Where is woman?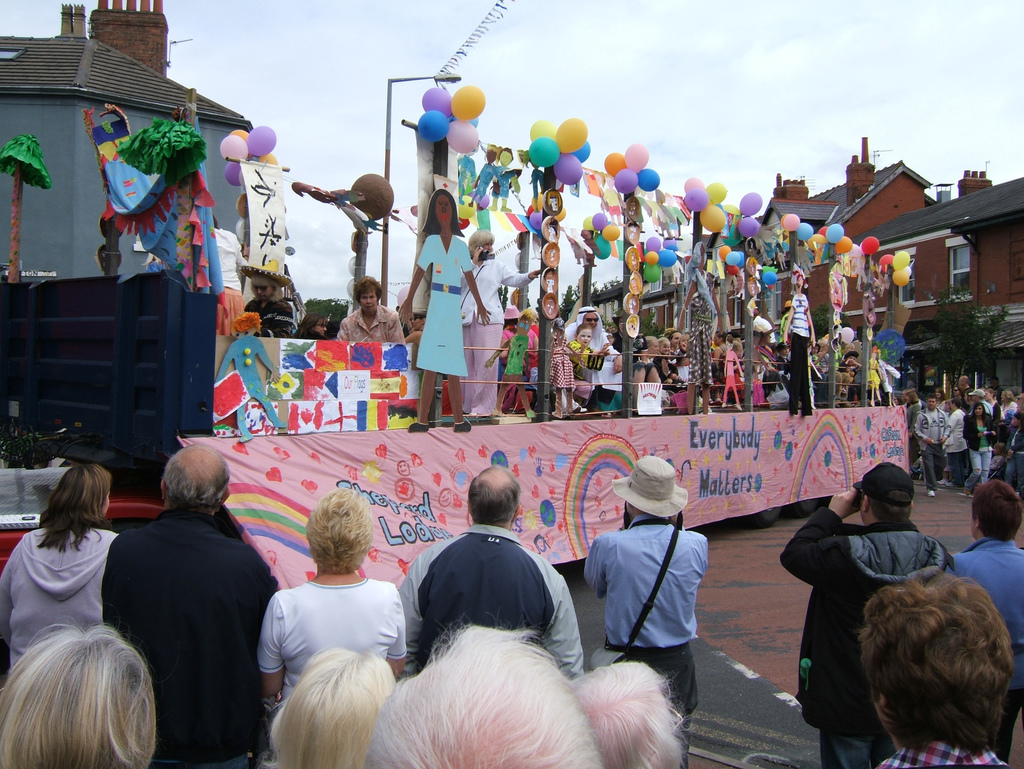
(left=242, top=261, right=293, bottom=340).
